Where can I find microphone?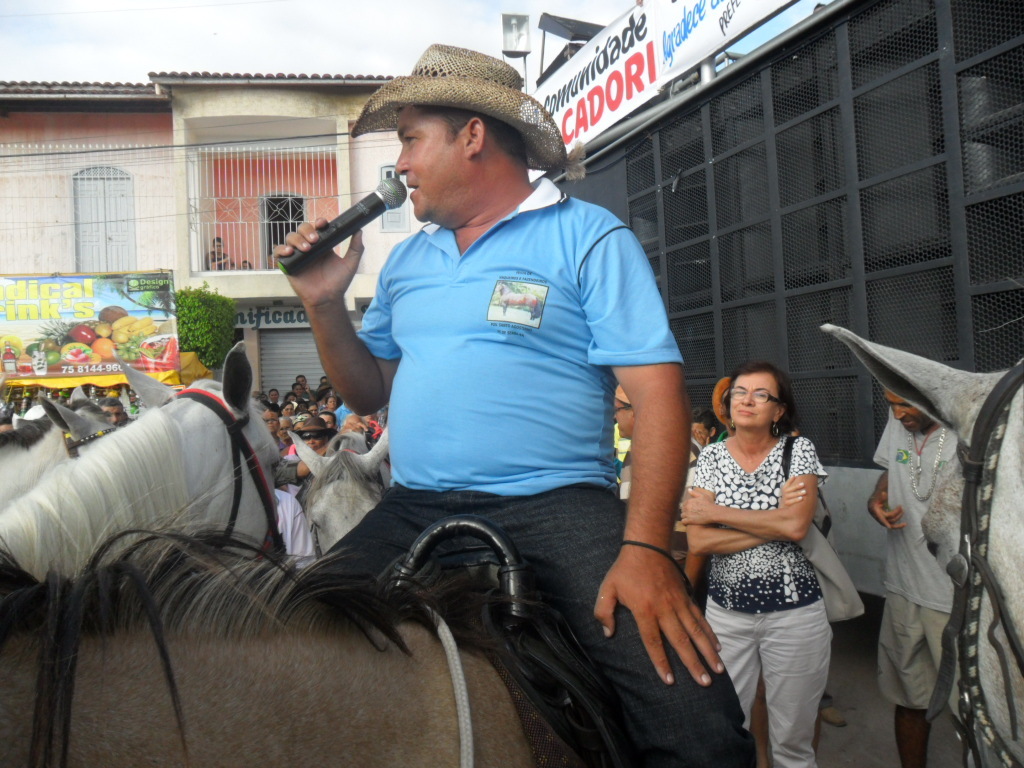
You can find it at box(254, 167, 409, 272).
